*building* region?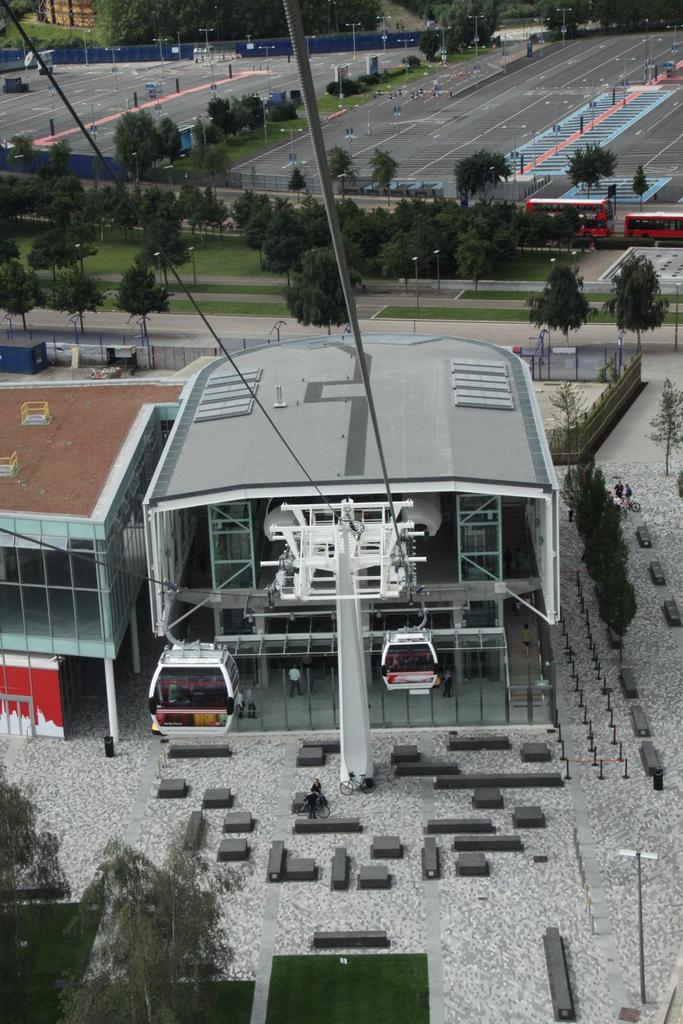
[x1=138, y1=337, x2=560, y2=729]
